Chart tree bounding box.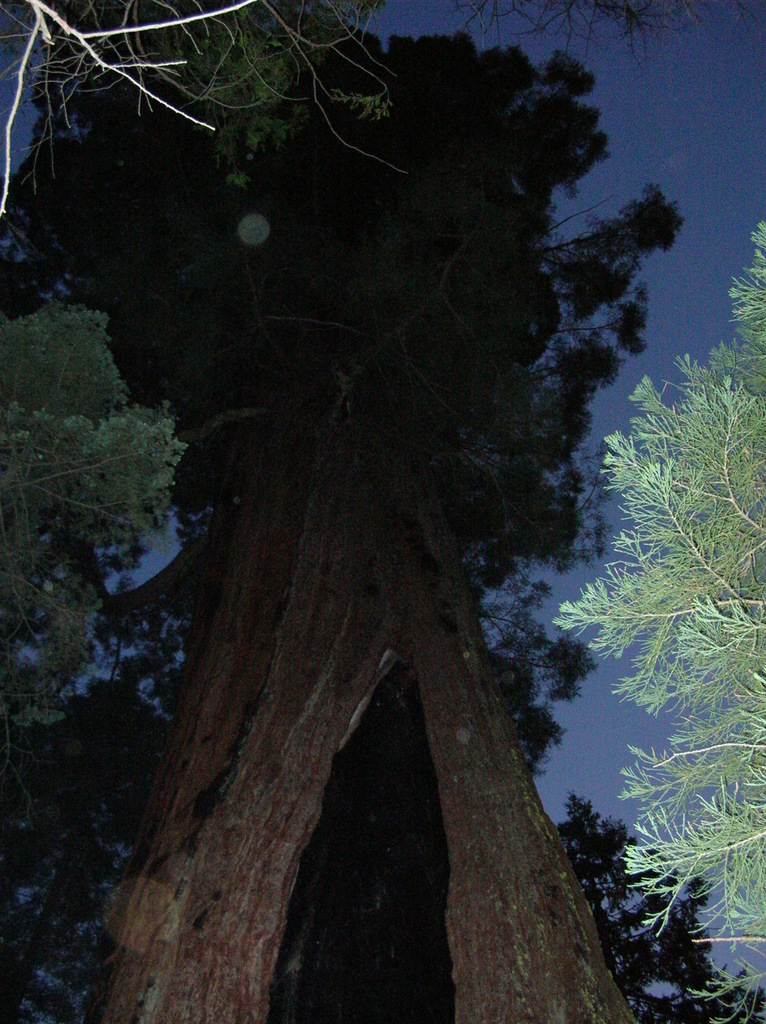
Charted: crop(19, 36, 753, 941).
